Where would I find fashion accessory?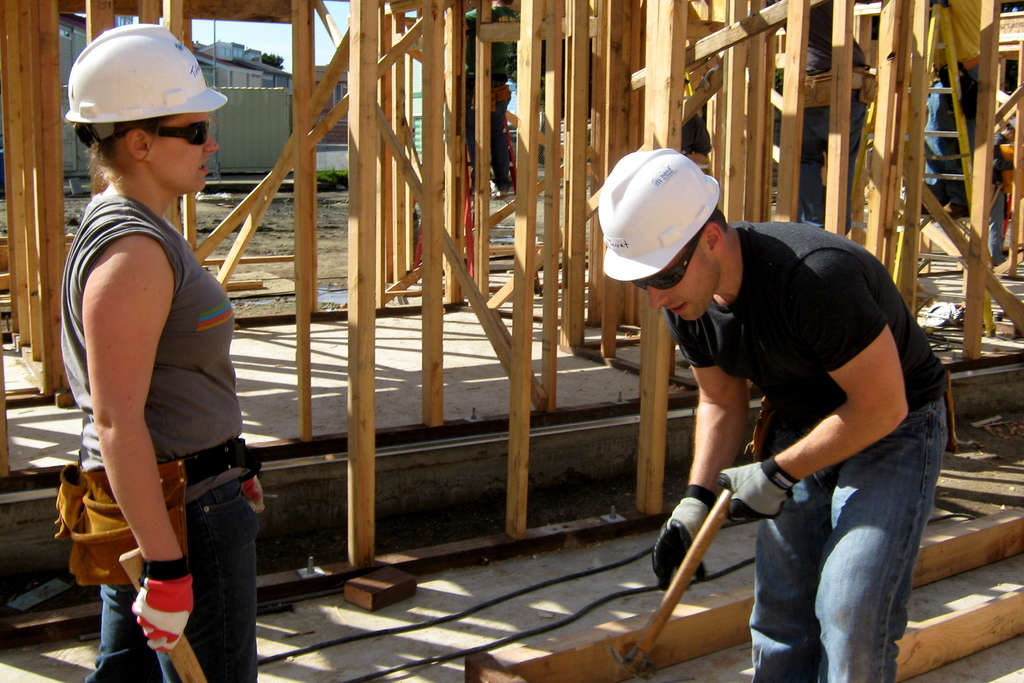
At 132,558,195,655.
